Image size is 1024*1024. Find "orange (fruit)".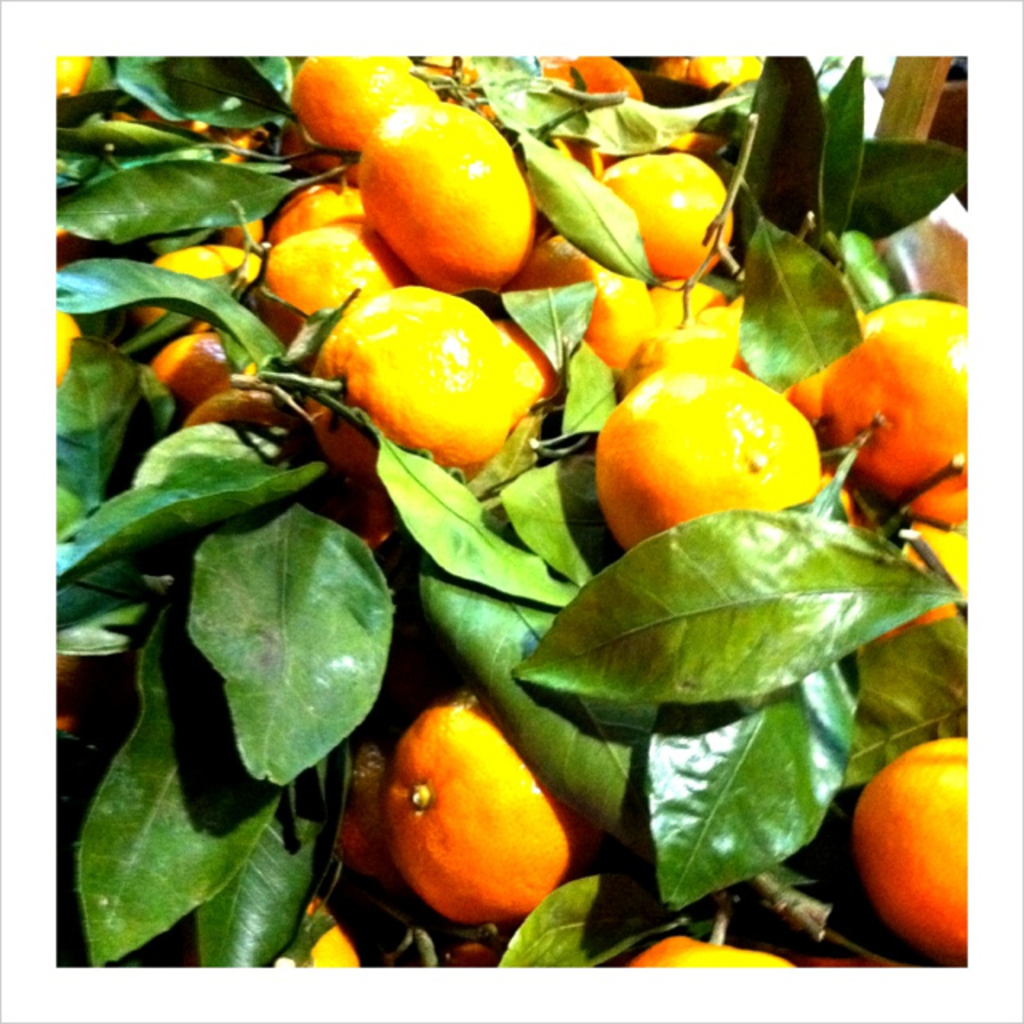
(x1=602, y1=357, x2=813, y2=557).
